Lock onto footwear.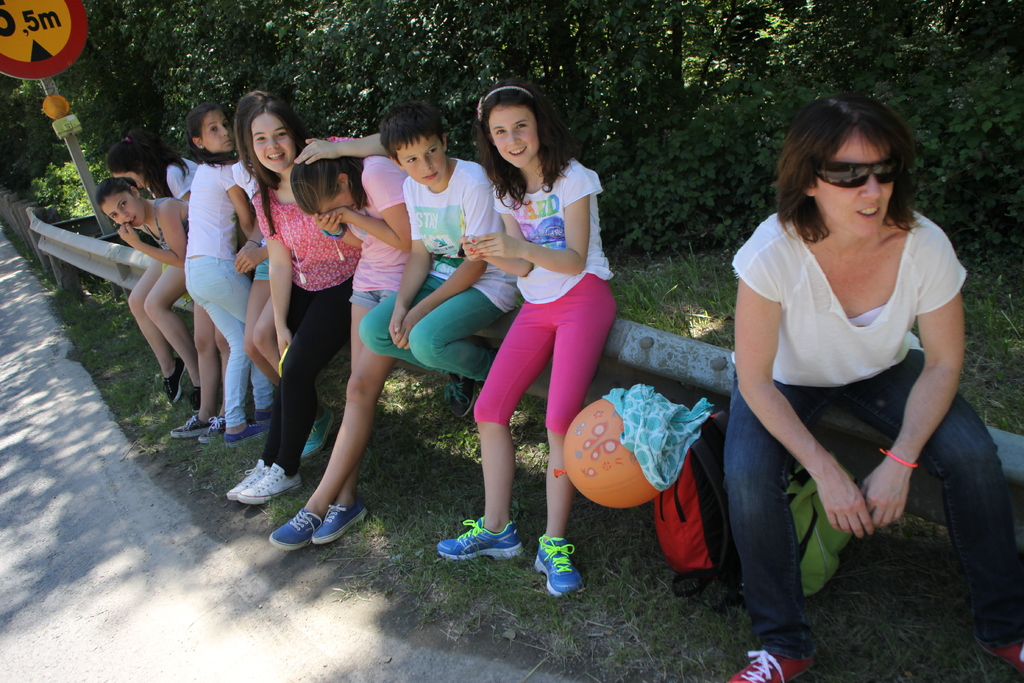
Locked: 532,536,586,598.
